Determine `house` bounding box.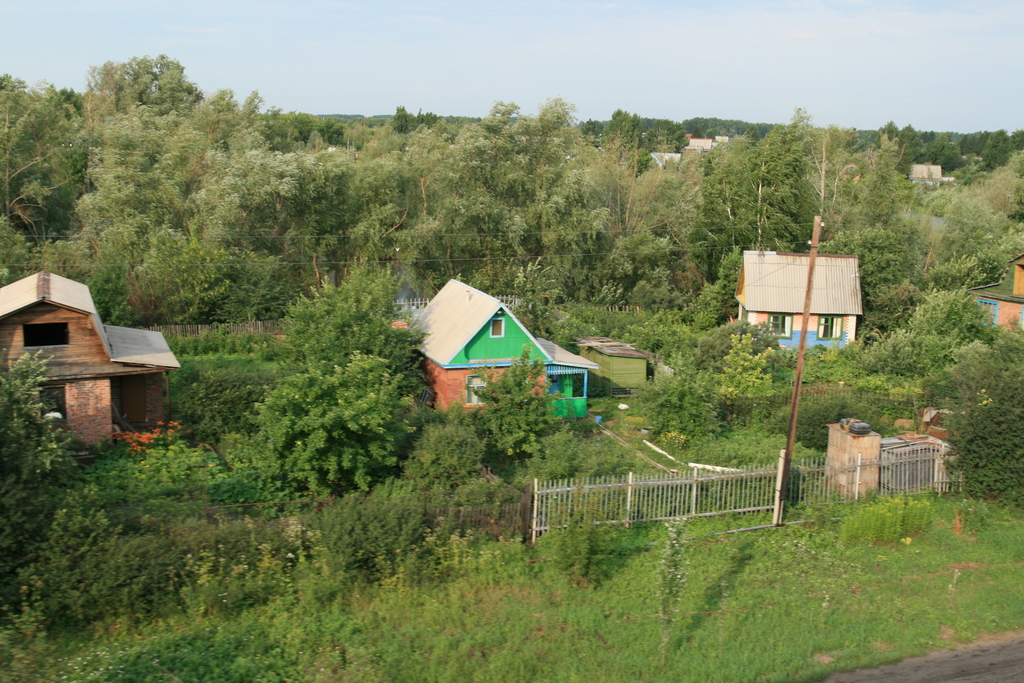
Determined: {"x1": 0, "y1": 265, "x2": 188, "y2": 459}.
